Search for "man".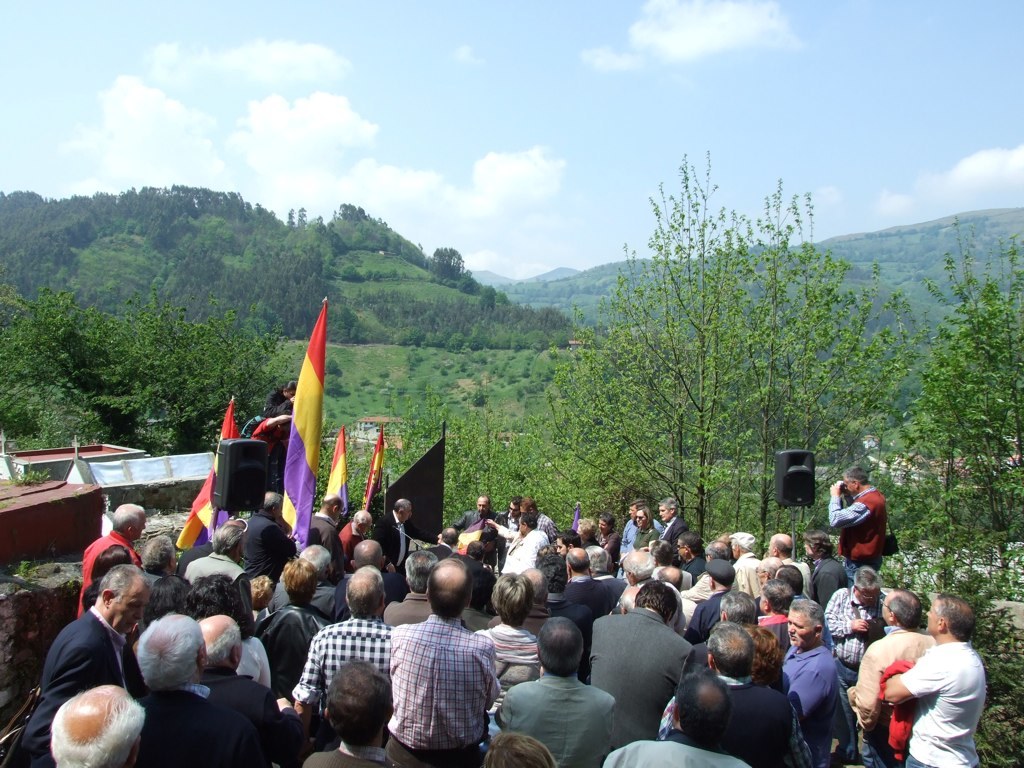
Found at {"x1": 247, "y1": 488, "x2": 293, "y2": 587}.
